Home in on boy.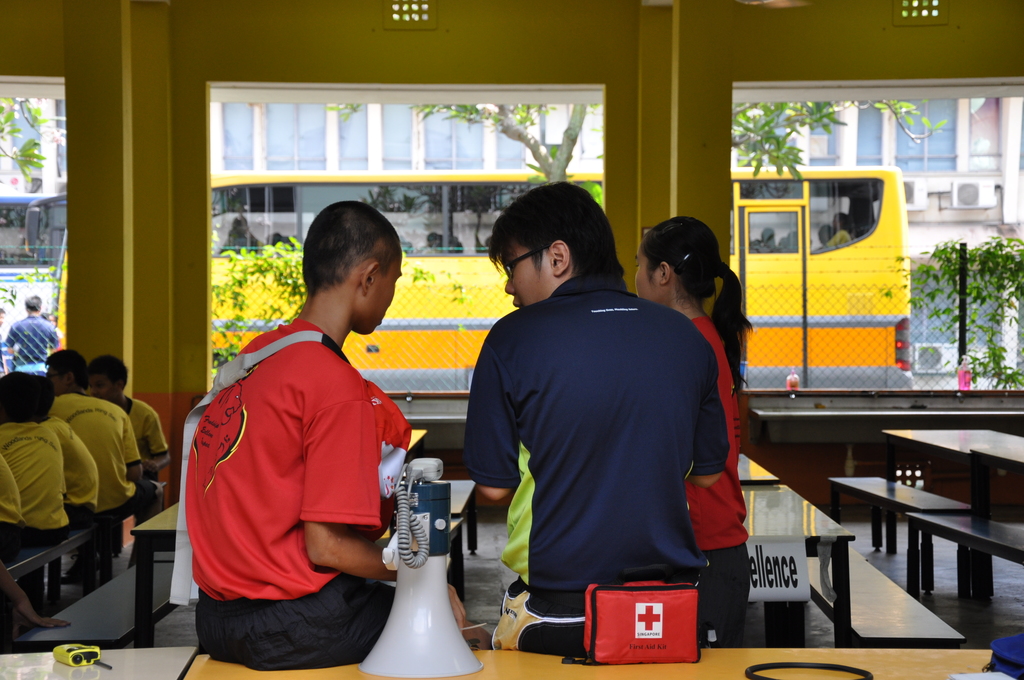
Homed in at x1=170, y1=207, x2=445, y2=656.
